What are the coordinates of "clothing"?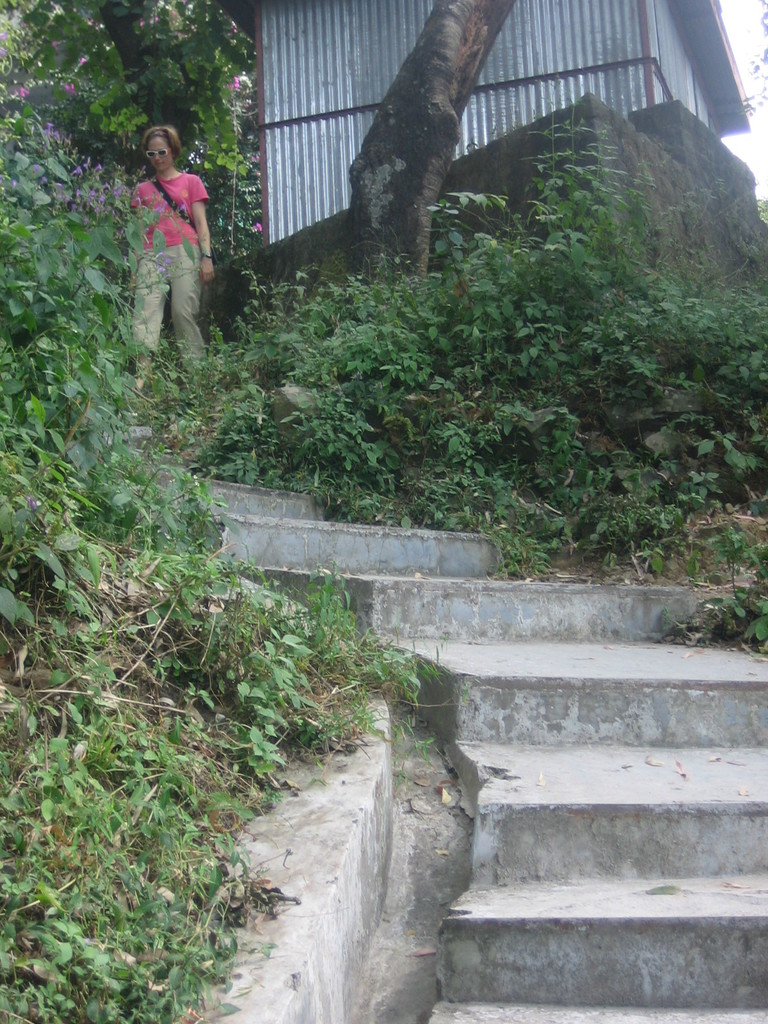
region(124, 138, 213, 342).
